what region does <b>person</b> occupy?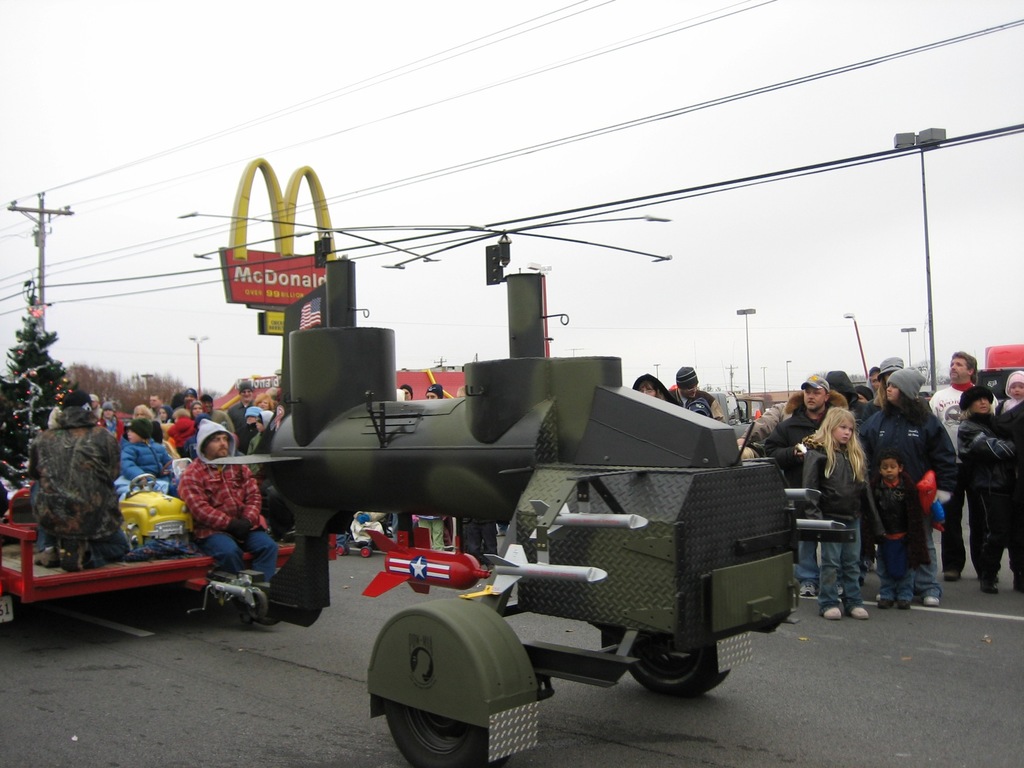
(952,382,1023,599).
